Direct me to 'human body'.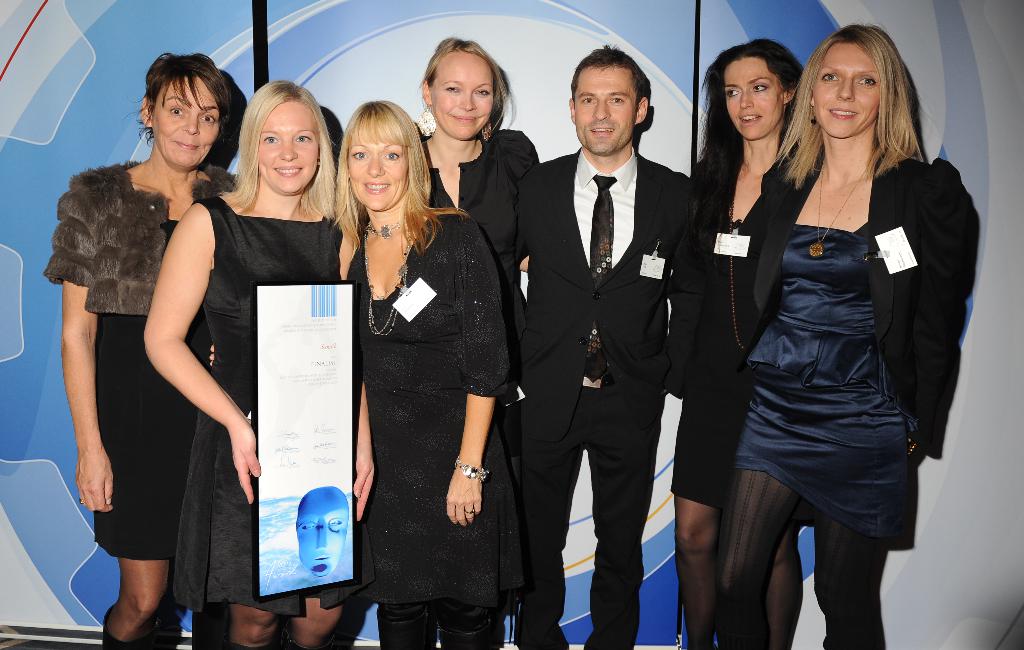
Direction: 61,61,241,642.
